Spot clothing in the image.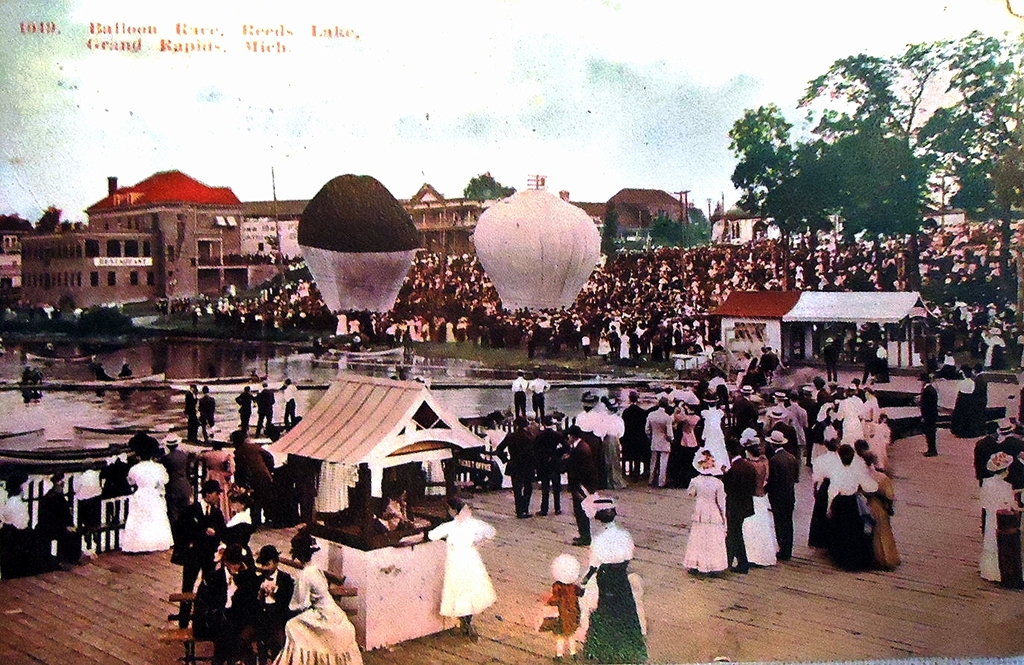
clothing found at x1=236, y1=384, x2=249, y2=424.
